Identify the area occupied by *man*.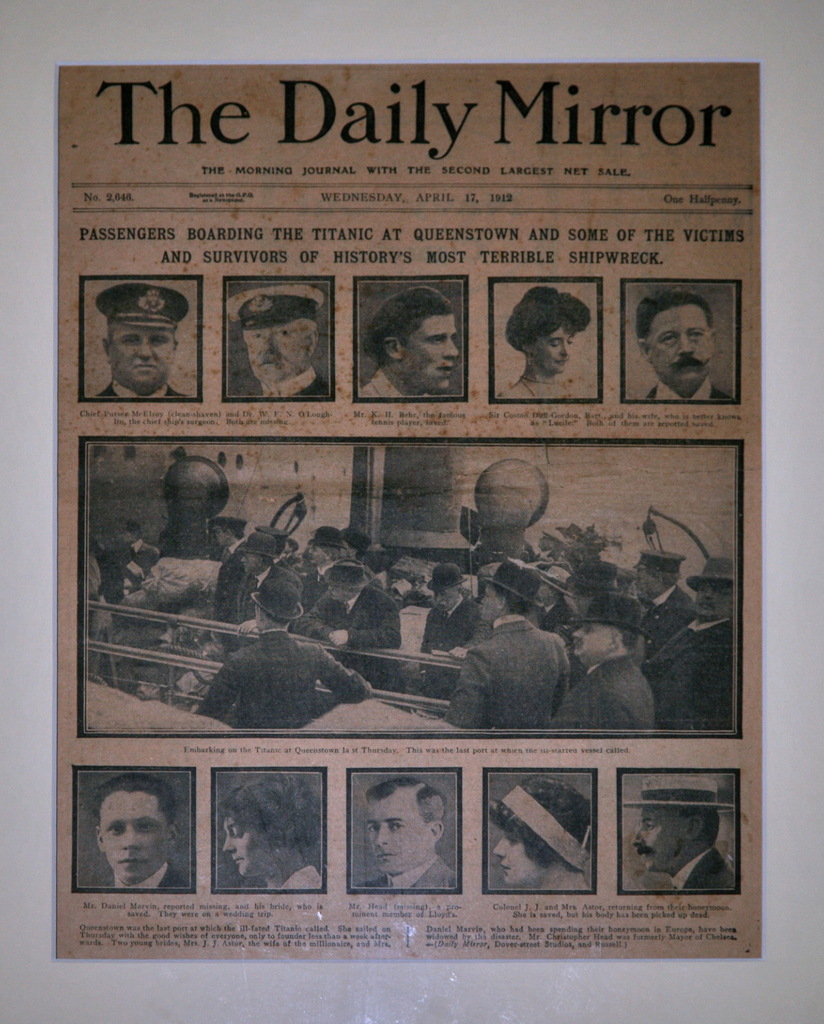
Area: locate(90, 285, 194, 401).
